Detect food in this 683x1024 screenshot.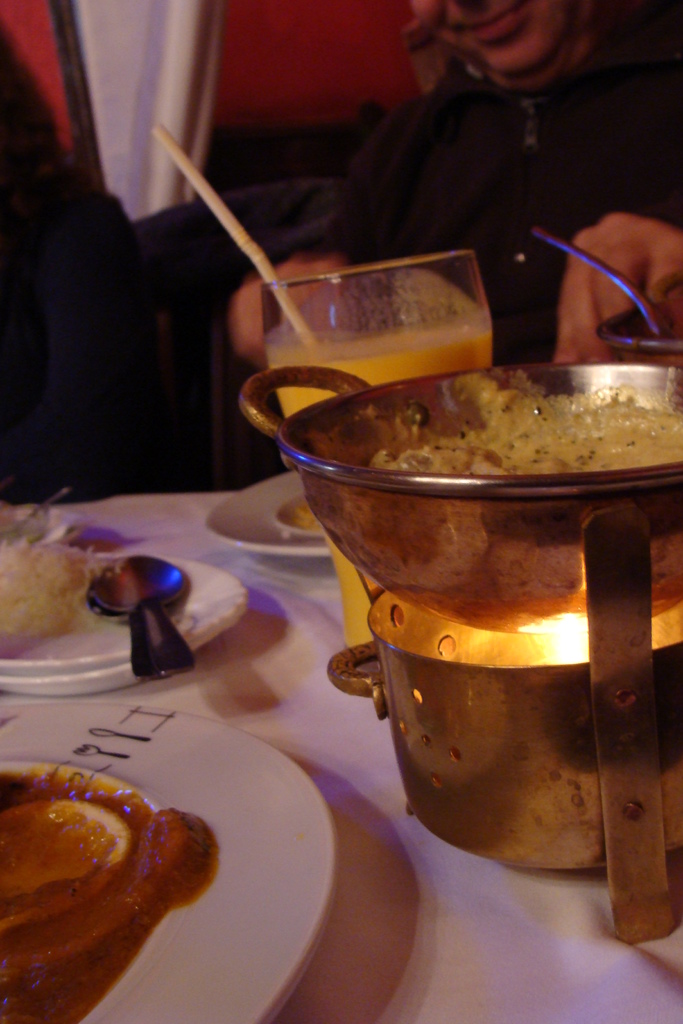
Detection: Rect(342, 374, 666, 476).
